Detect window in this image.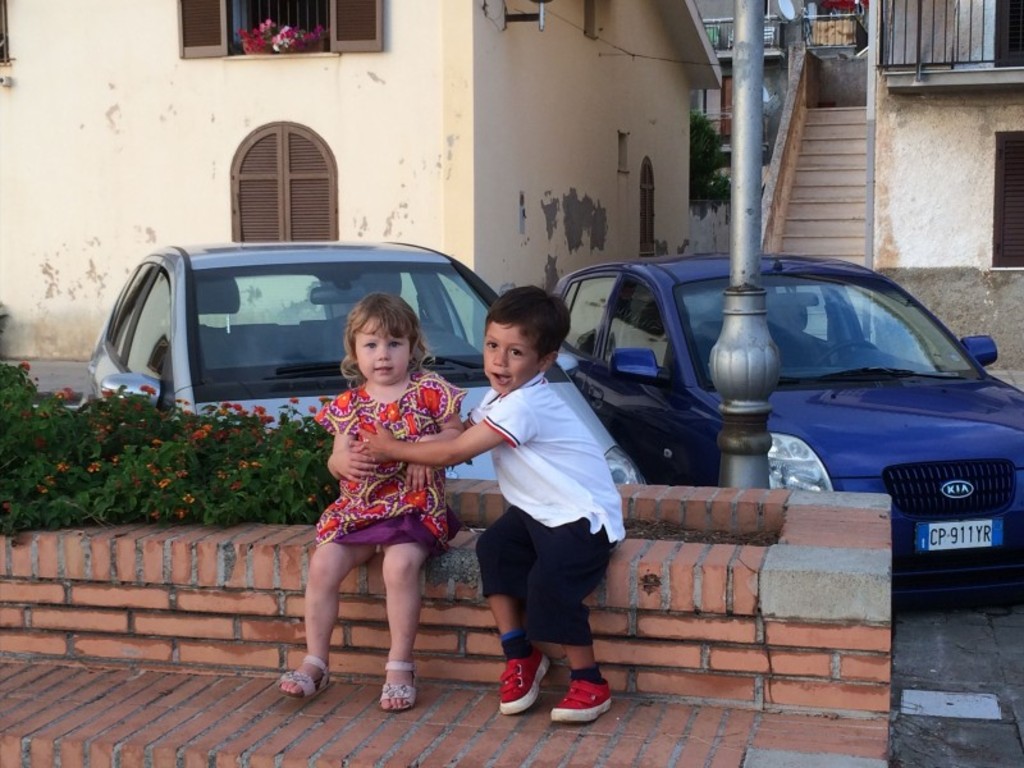
Detection: bbox(609, 275, 671, 380).
